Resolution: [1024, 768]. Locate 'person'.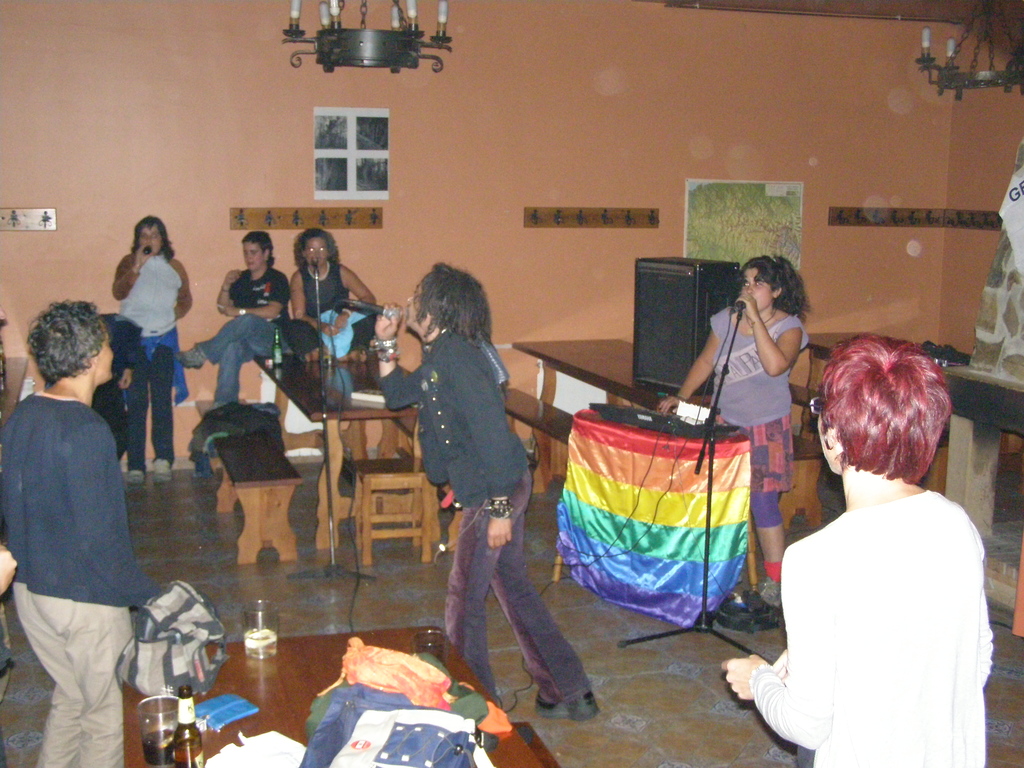
rect(176, 232, 285, 401).
